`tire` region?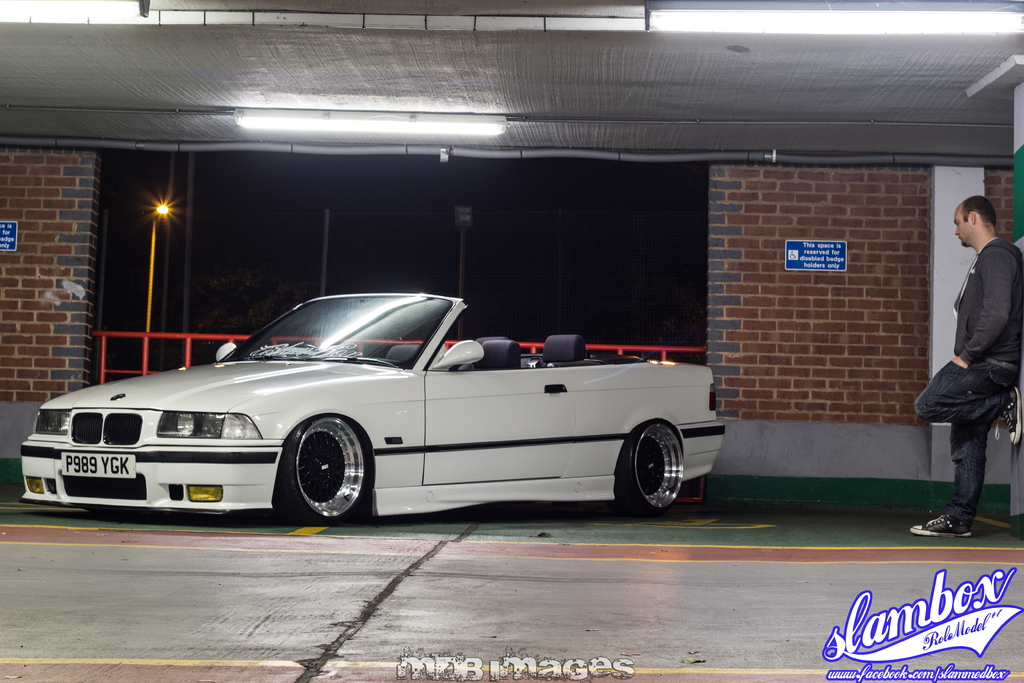
(left=273, top=415, right=374, bottom=529)
